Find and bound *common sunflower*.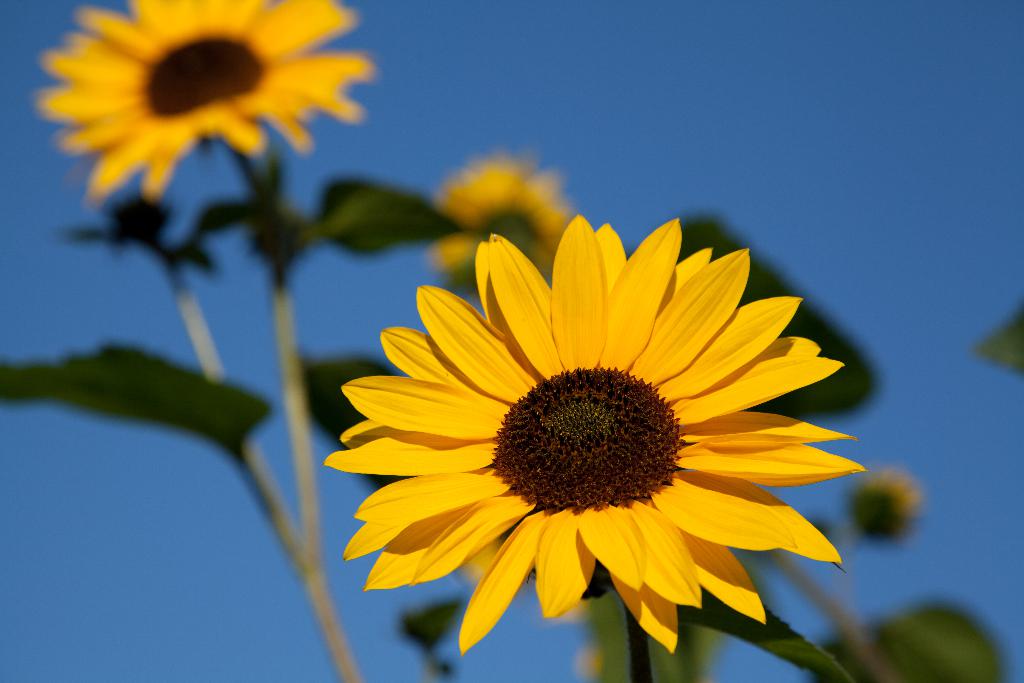
Bound: locate(430, 167, 573, 299).
